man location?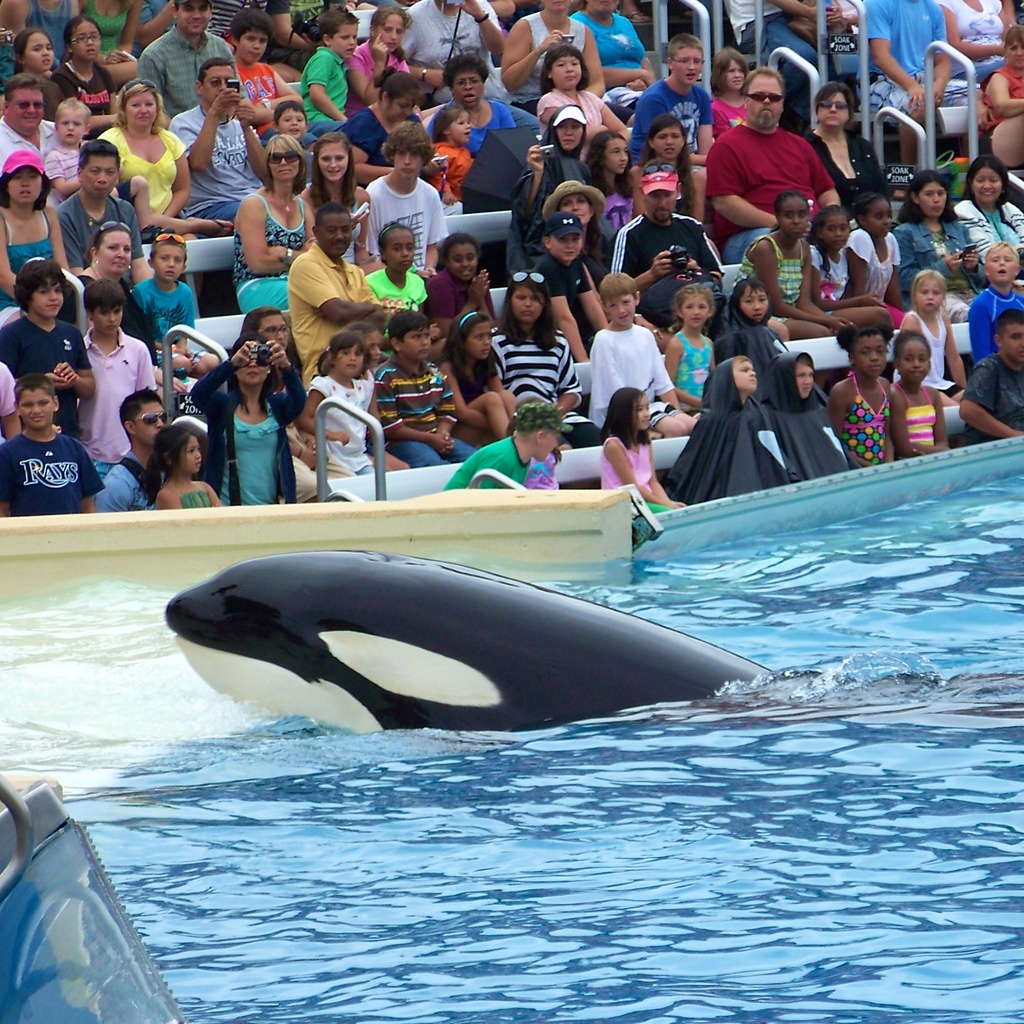
left=130, top=0, right=245, bottom=132
